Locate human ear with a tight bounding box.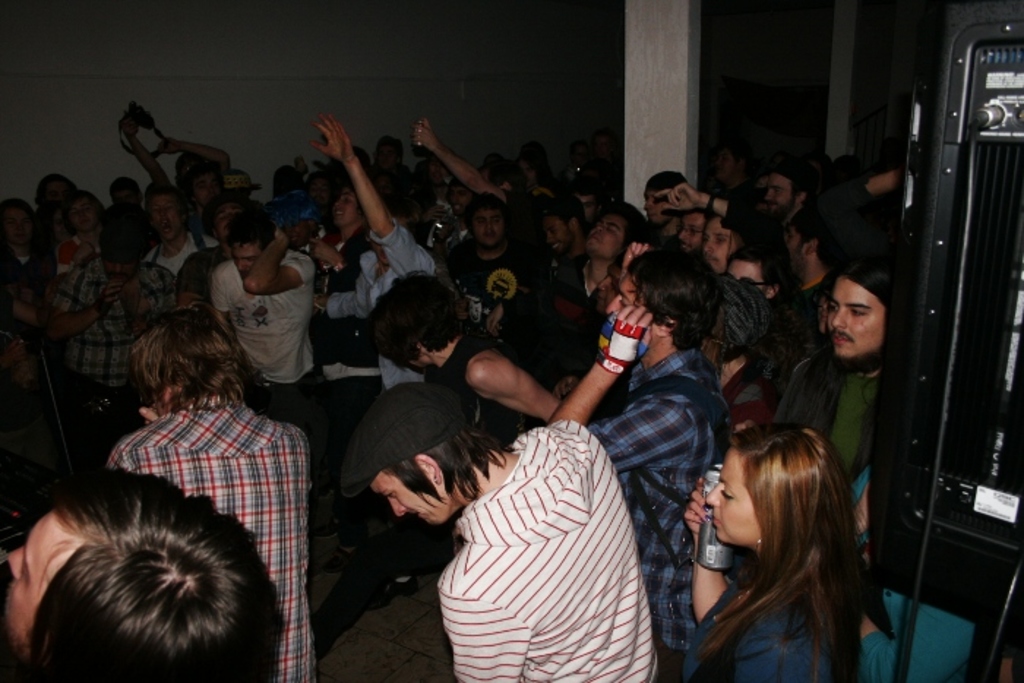
x1=765 y1=282 x2=778 y2=297.
